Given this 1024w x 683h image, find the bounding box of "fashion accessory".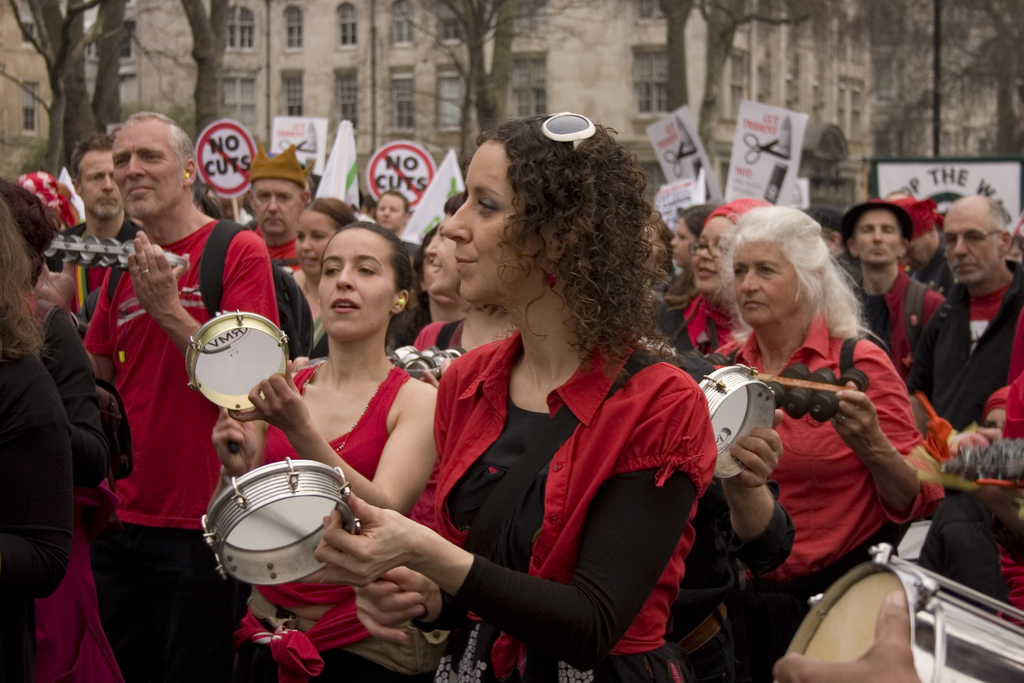
region(252, 142, 314, 190).
